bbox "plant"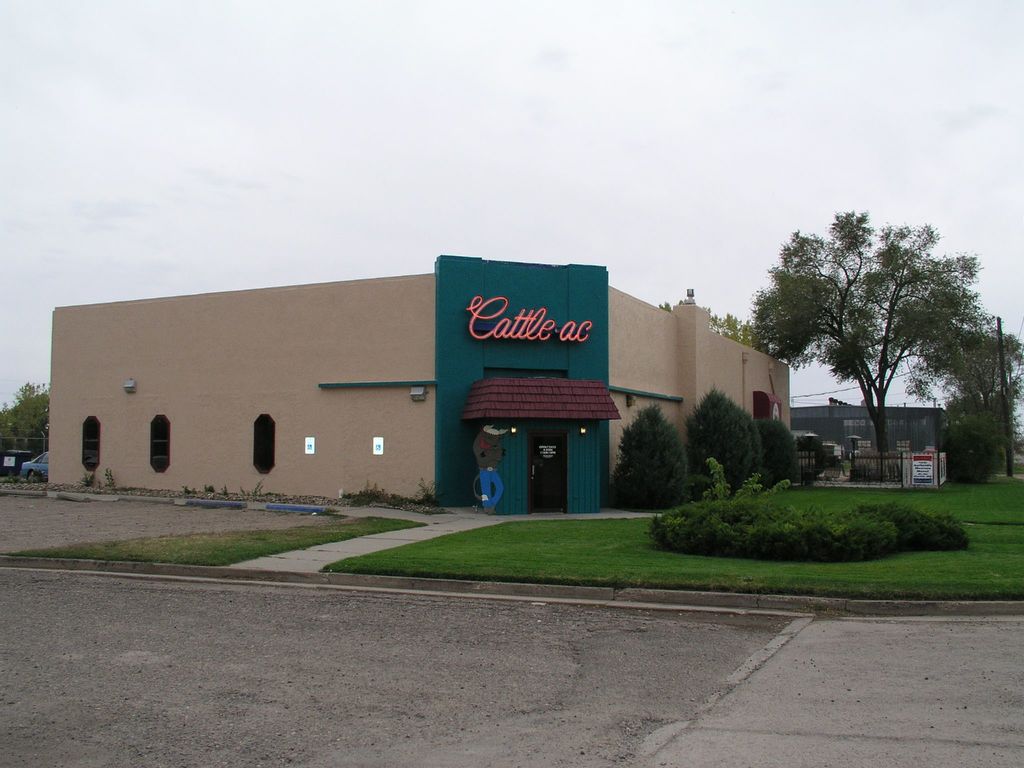
box(936, 411, 1016, 483)
